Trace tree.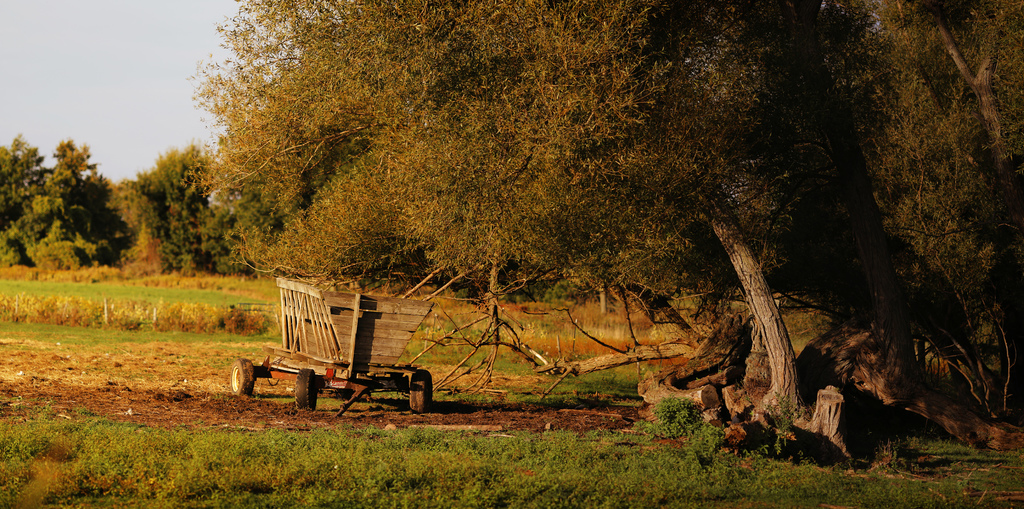
Traced to bbox=(117, 144, 277, 277).
